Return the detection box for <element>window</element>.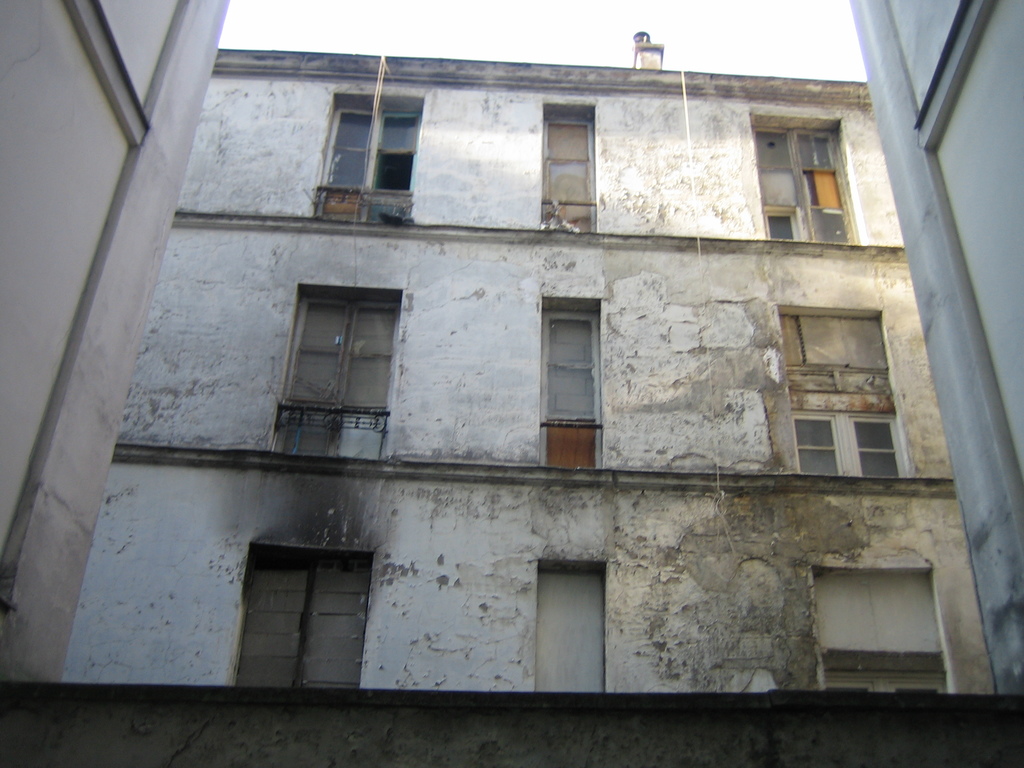
l=536, t=102, r=597, b=232.
